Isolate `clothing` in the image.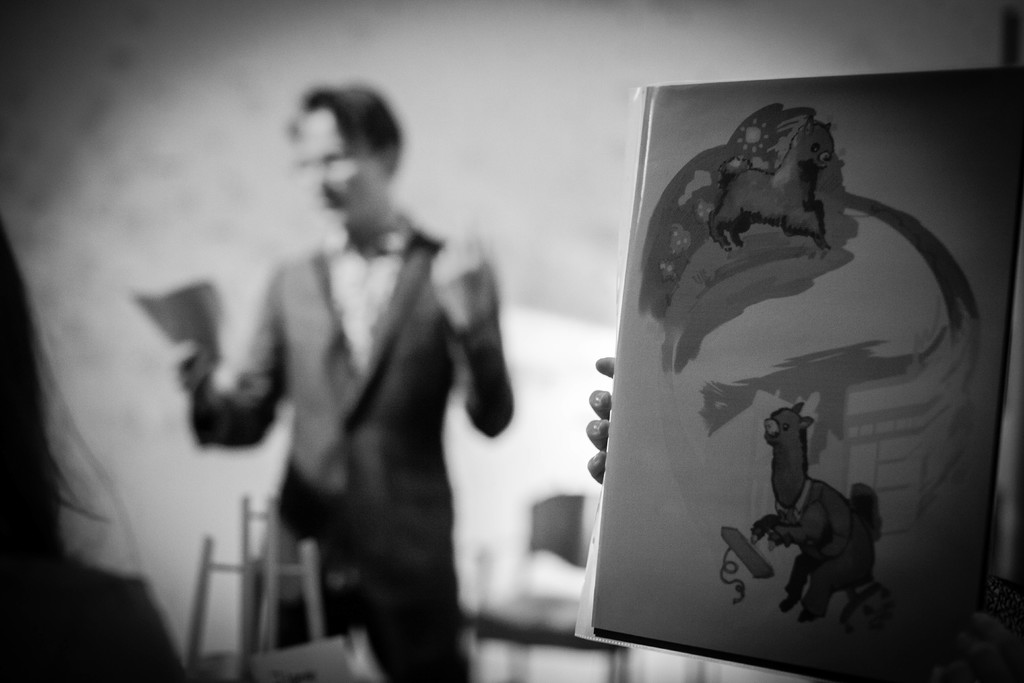
Isolated region: detection(180, 217, 517, 682).
